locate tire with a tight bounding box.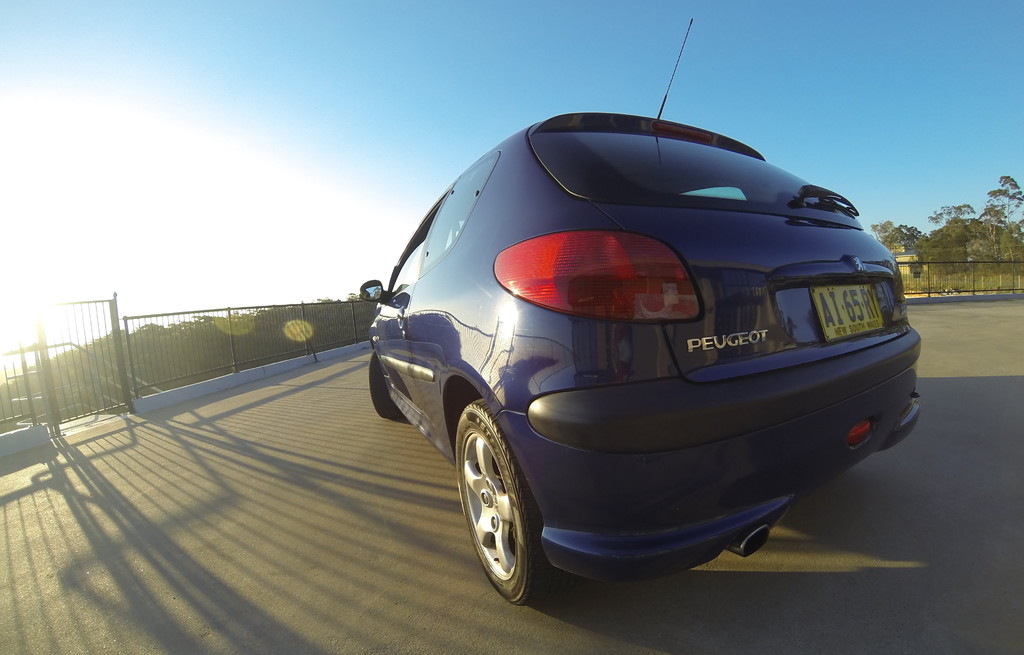
Rect(371, 347, 397, 419).
